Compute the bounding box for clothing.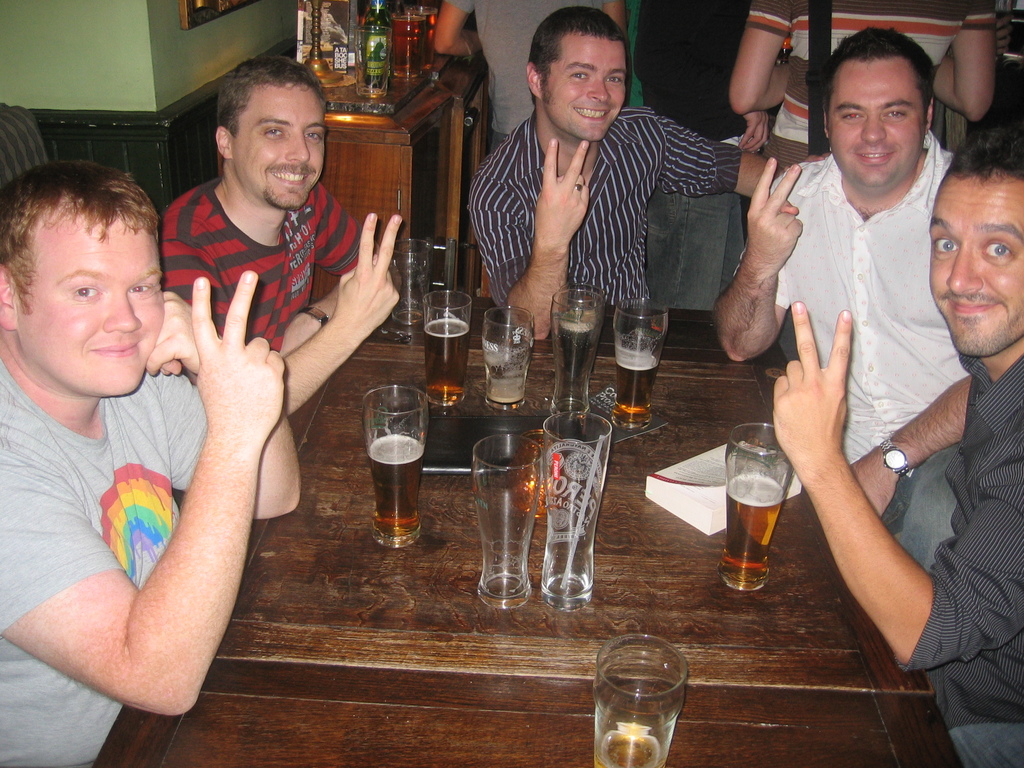
detection(731, 126, 966, 466).
